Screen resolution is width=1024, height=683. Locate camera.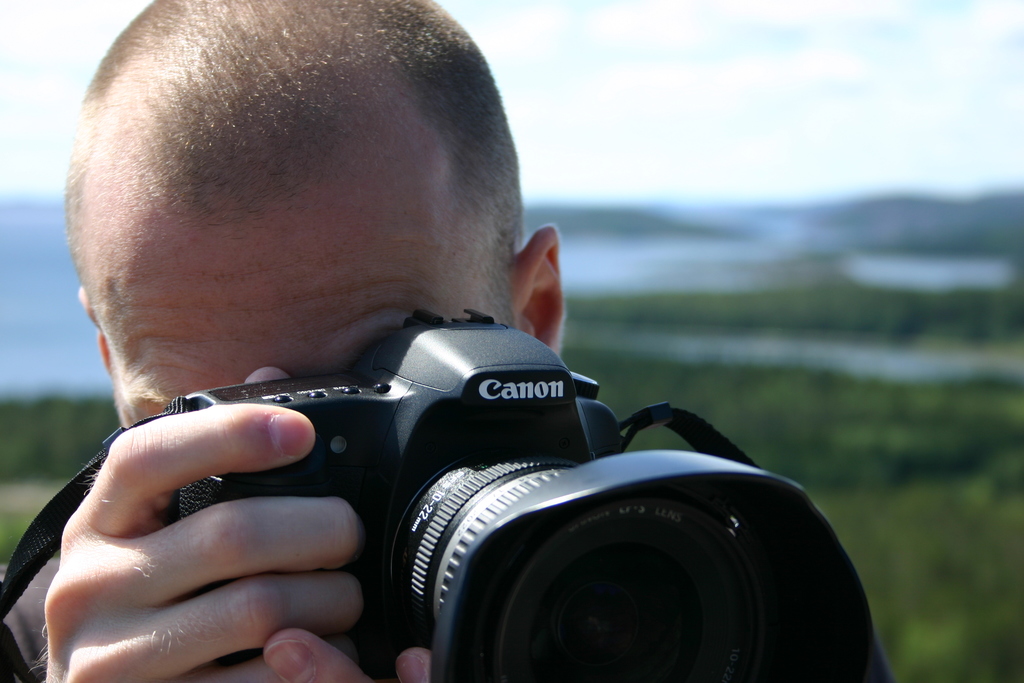
box=[120, 310, 847, 666].
